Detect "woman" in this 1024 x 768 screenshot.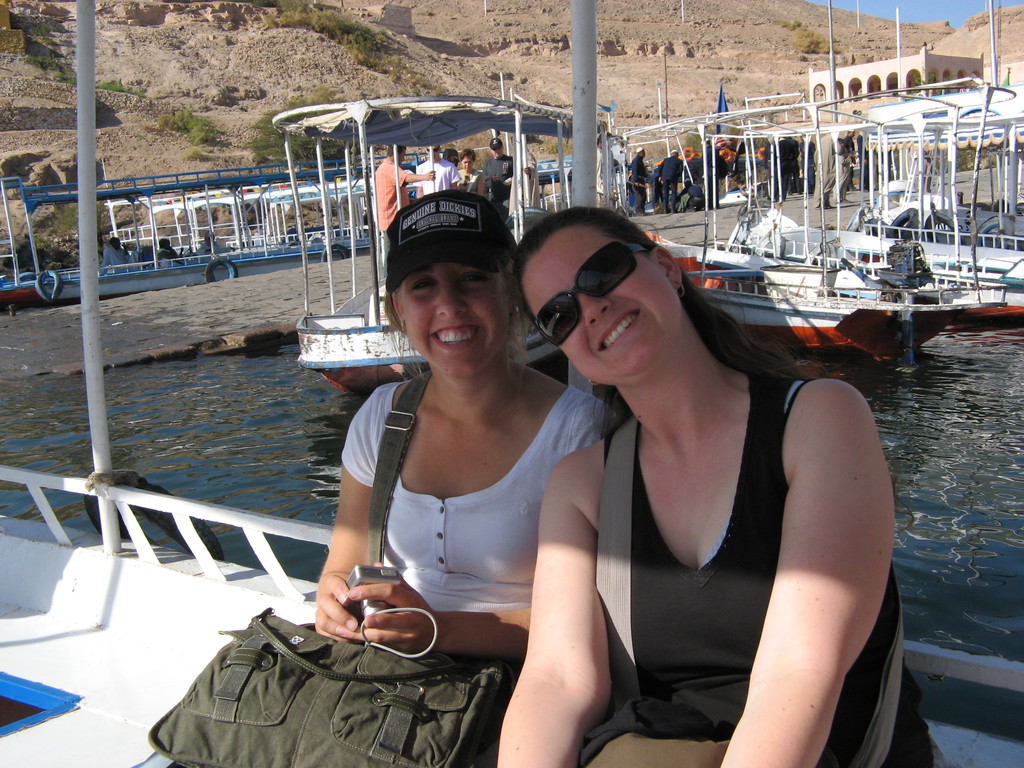
Detection: 593 131 618 210.
